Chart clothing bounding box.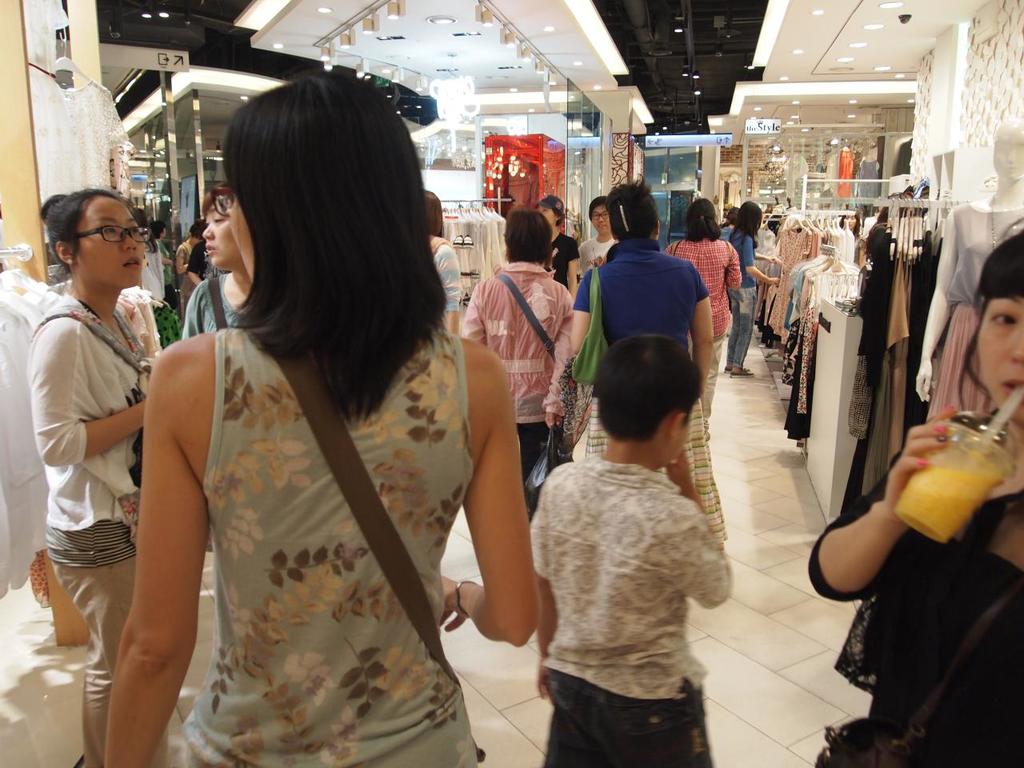
Charted: region(26, 294, 130, 767).
